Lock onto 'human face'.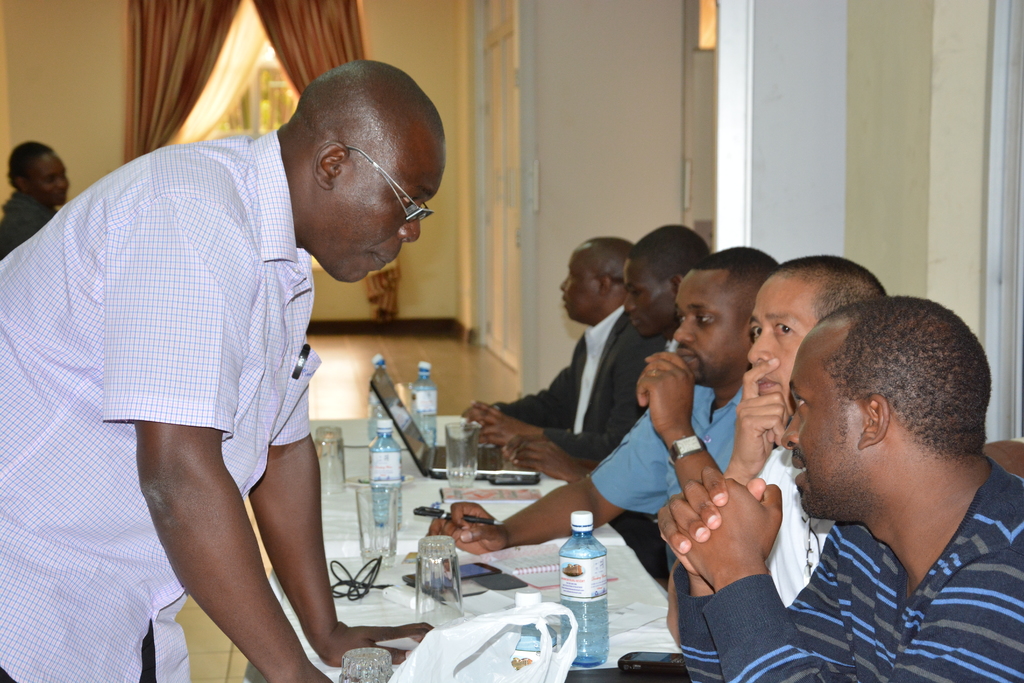
Locked: 342/147/440/278.
